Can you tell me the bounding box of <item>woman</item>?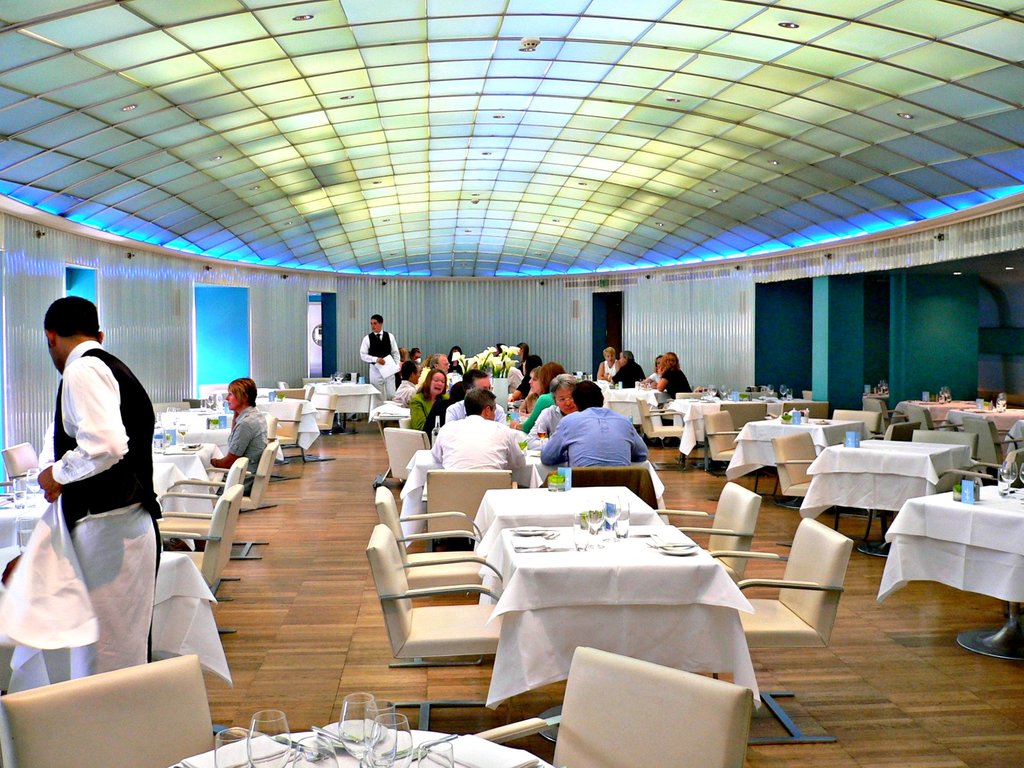
640,355,664,388.
